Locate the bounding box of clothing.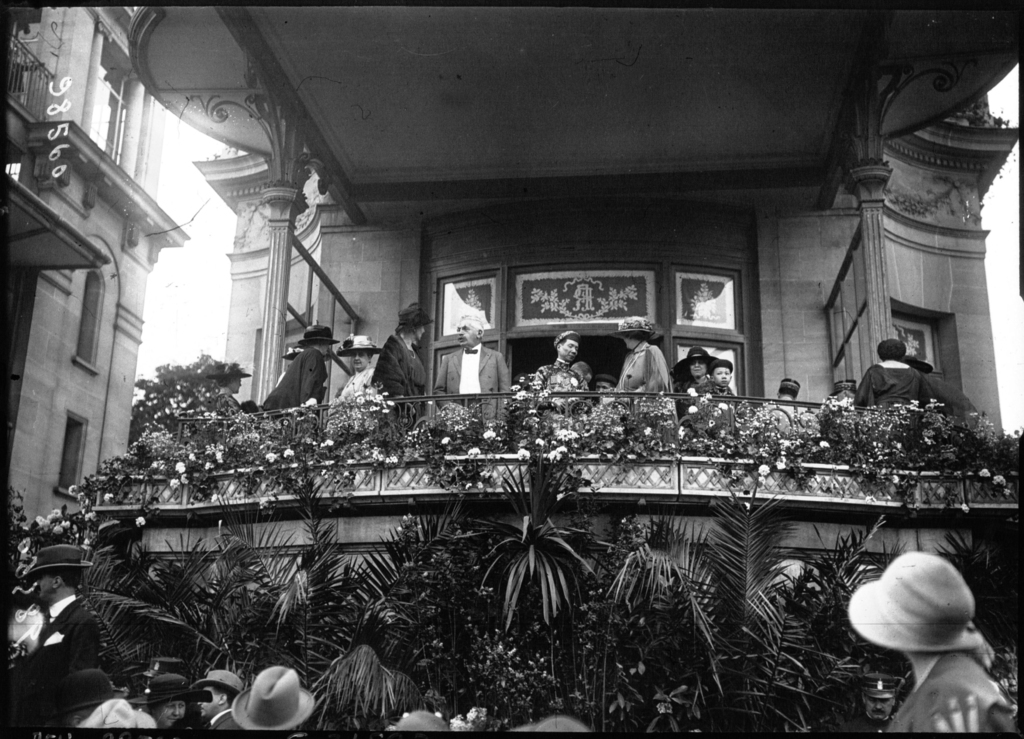
Bounding box: [left=888, top=649, right=1016, bottom=737].
